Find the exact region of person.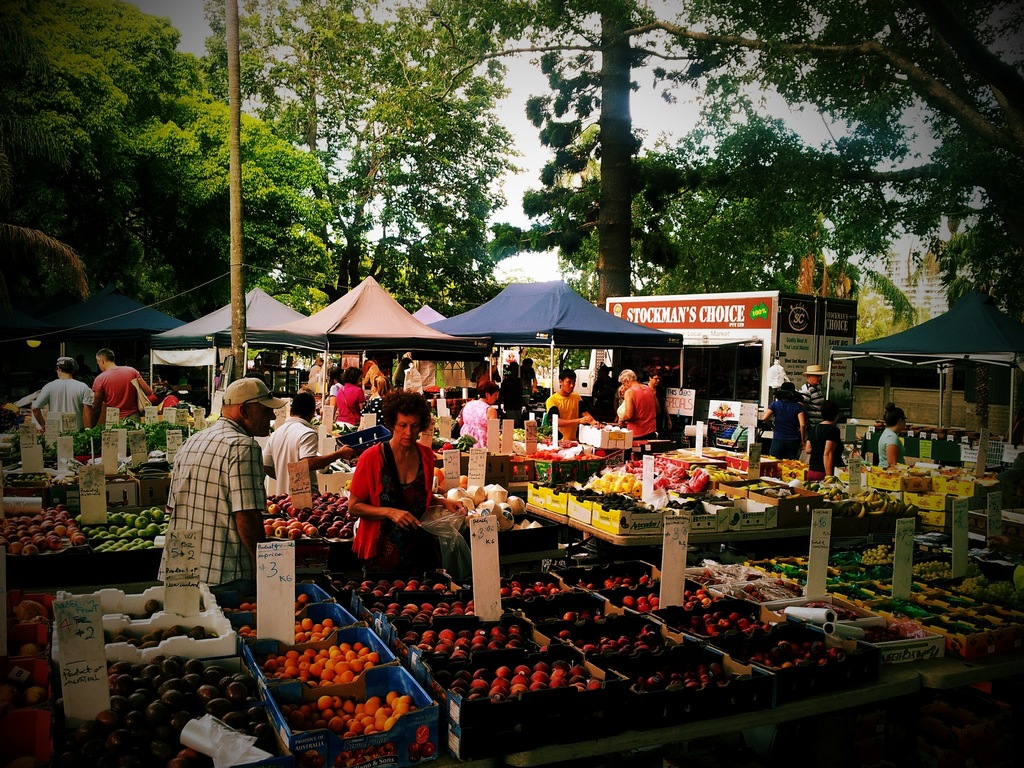
Exact region: [154,378,271,601].
